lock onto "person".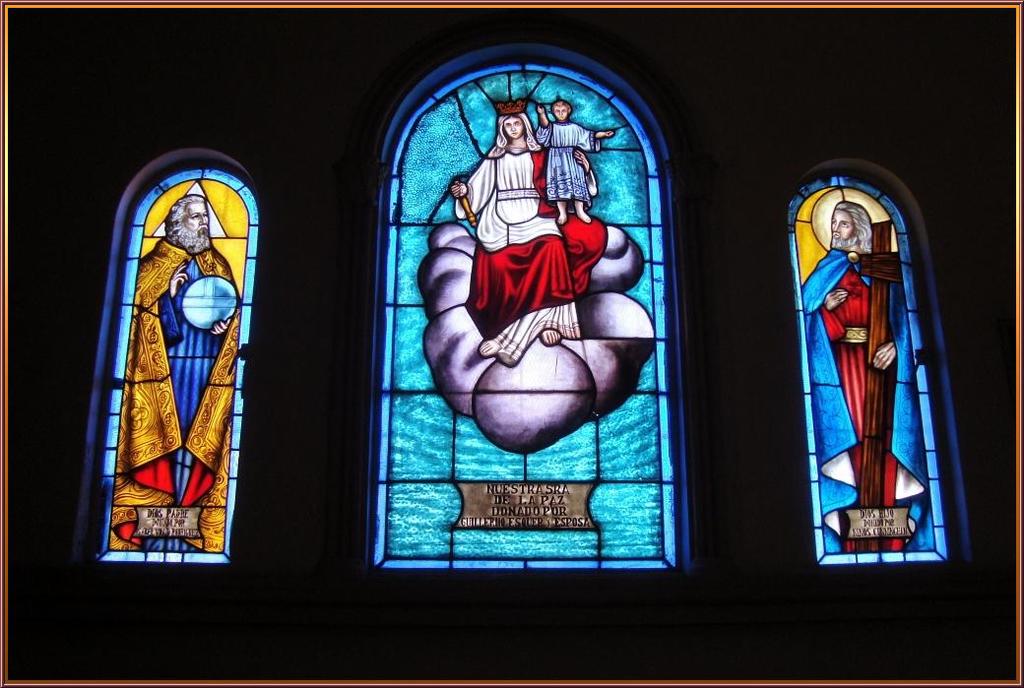
Locked: locate(106, 193, 244, 552).
